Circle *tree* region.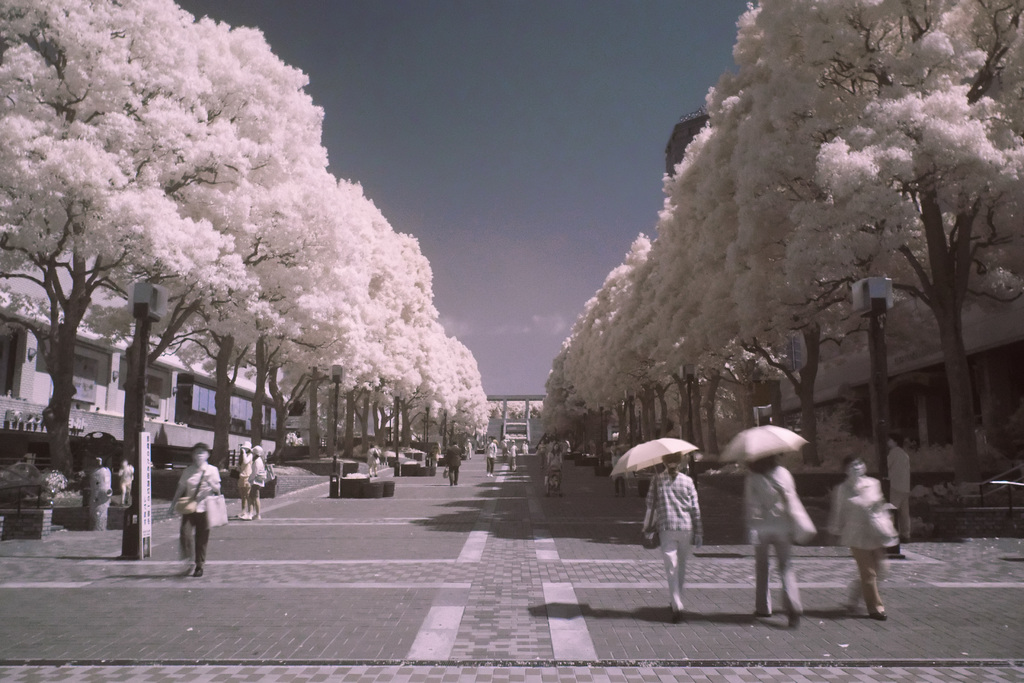
Region: <box>0,0,248,499</box>.
